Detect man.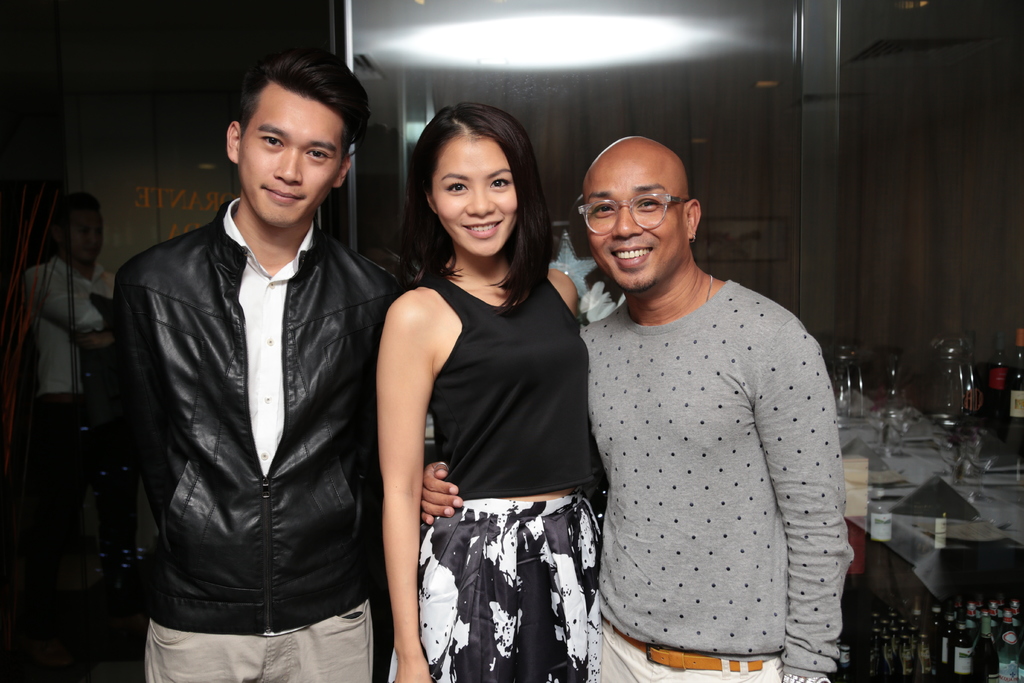
Detected at <box>419,121,845,682</box>.
